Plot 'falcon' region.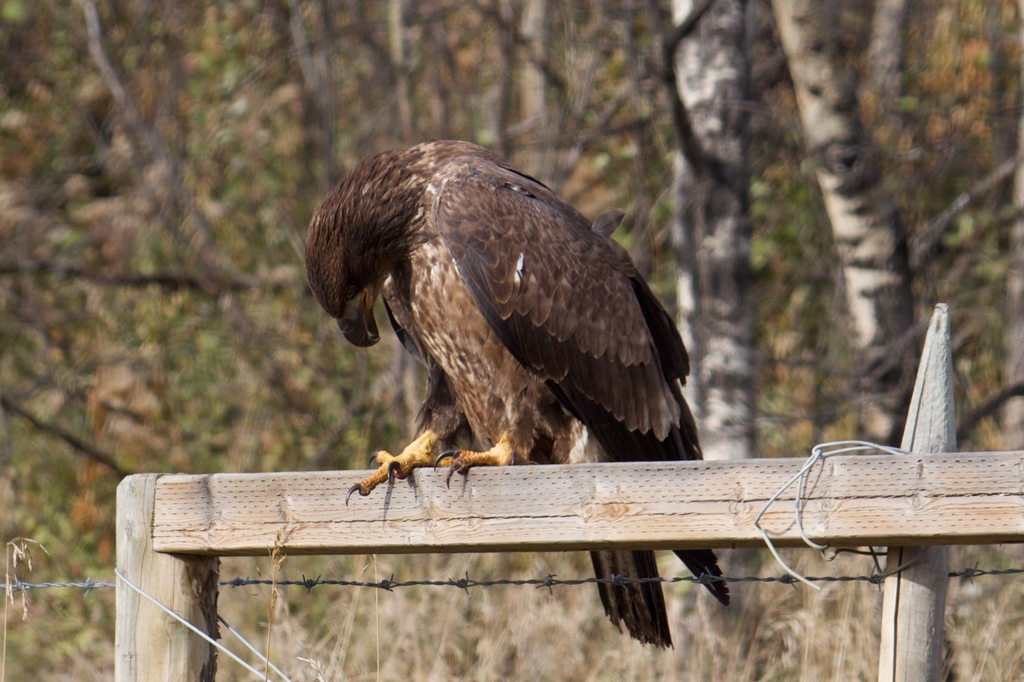
Plotted at select_region(304, 134, 729, 649).
